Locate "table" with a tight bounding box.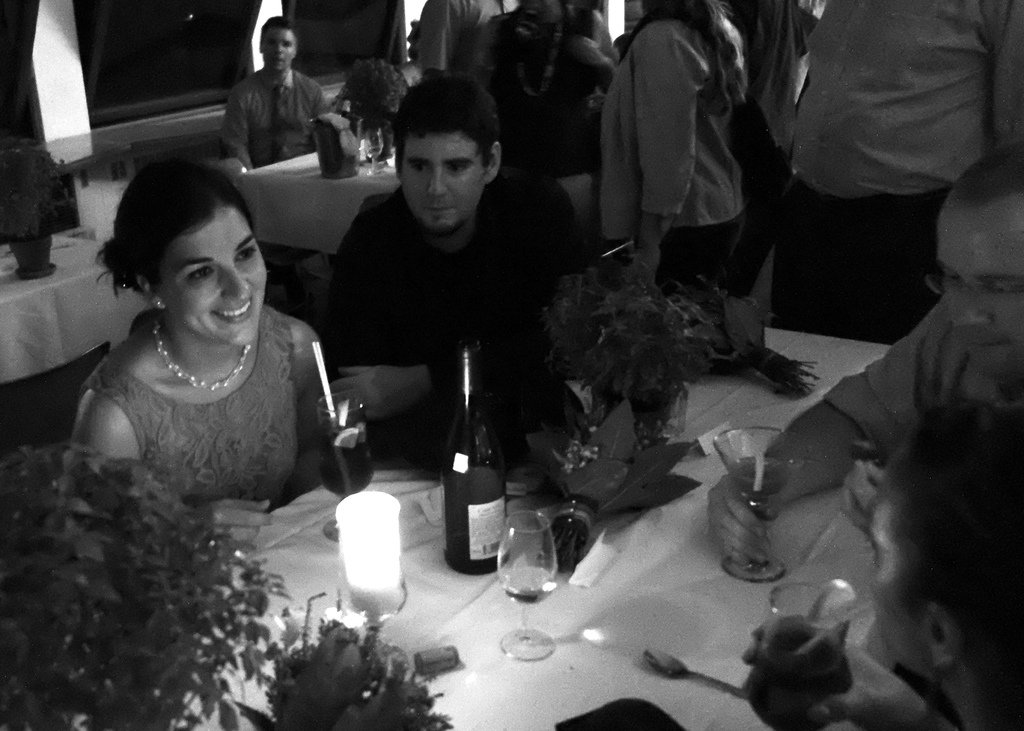
[228, 133, 400, 273].
